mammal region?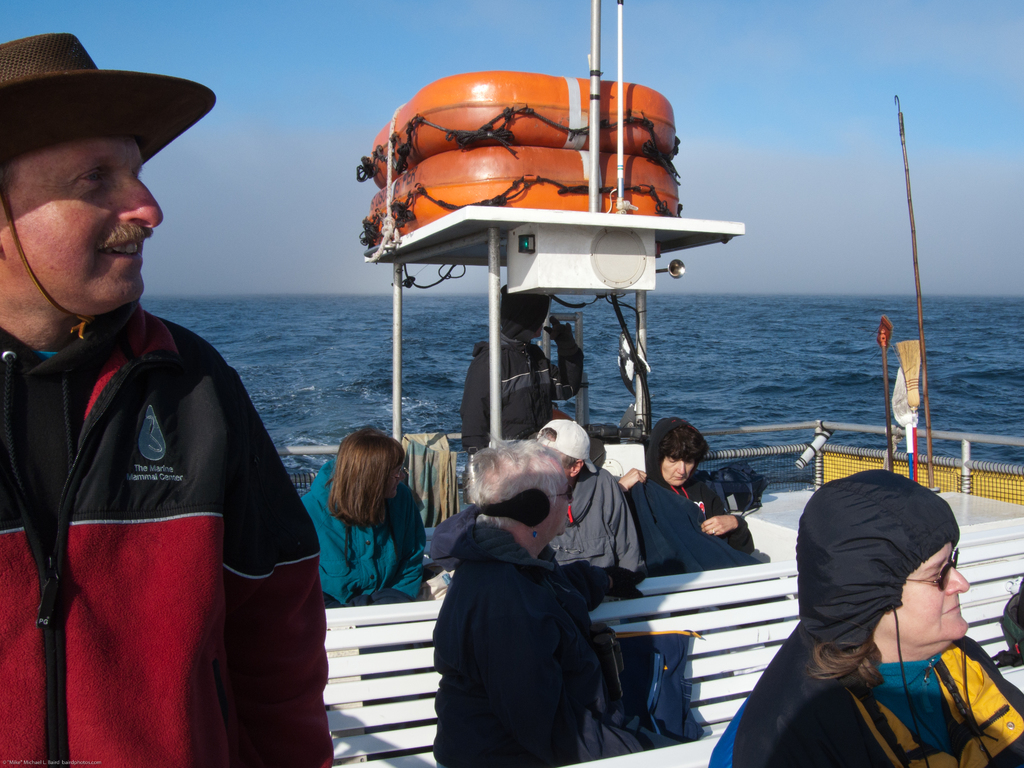
left=429, top=436, right=690, bottom=767
